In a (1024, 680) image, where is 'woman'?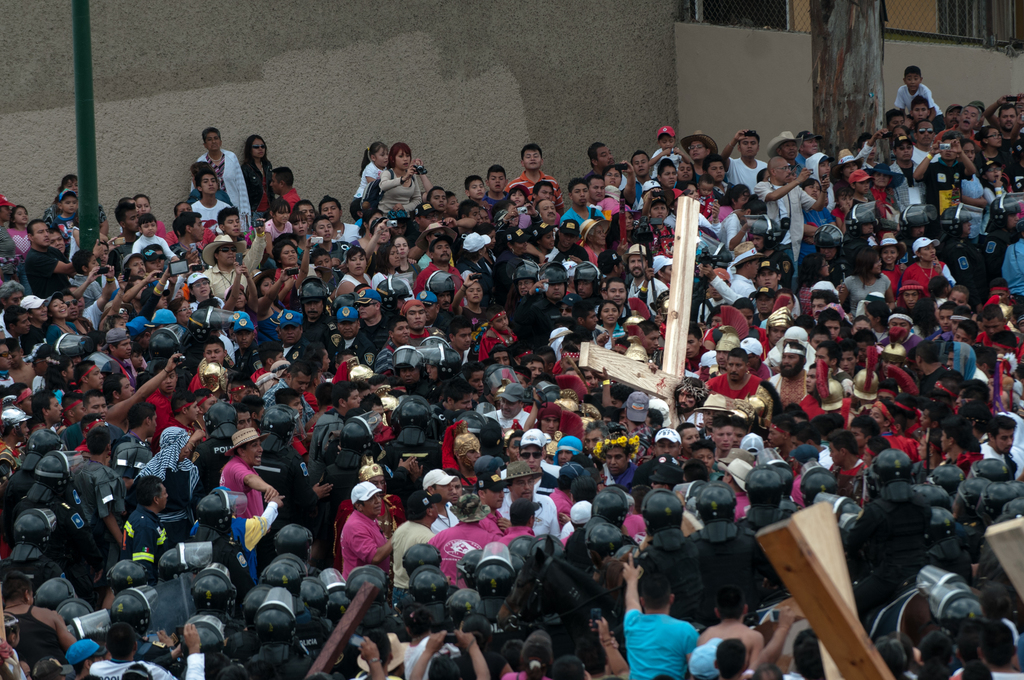
detection(168, 301, 191, 336).
